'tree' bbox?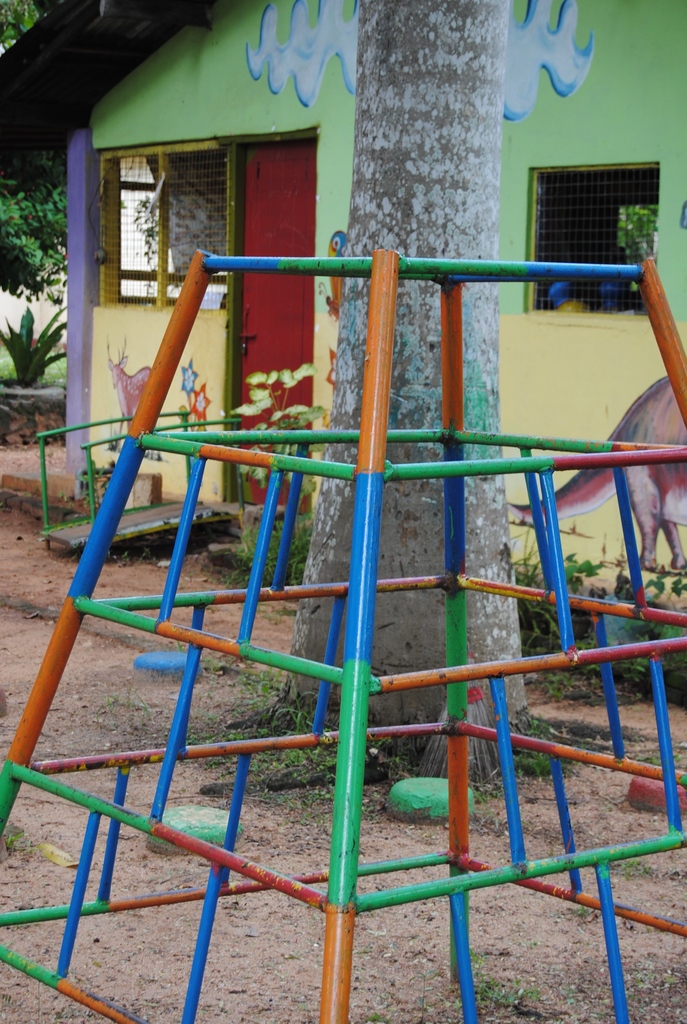
{"x1": 226, "y1": 0, "x2": 672, "y2": 787}
